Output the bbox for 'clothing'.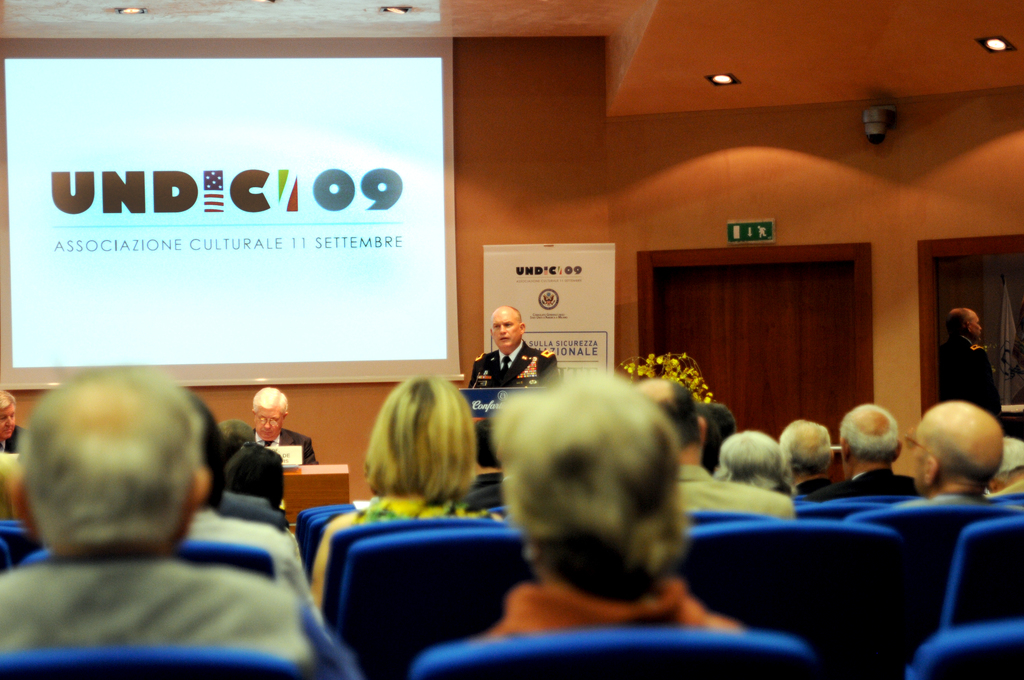
x1=356, y1=497, x2=496, y2=530.
